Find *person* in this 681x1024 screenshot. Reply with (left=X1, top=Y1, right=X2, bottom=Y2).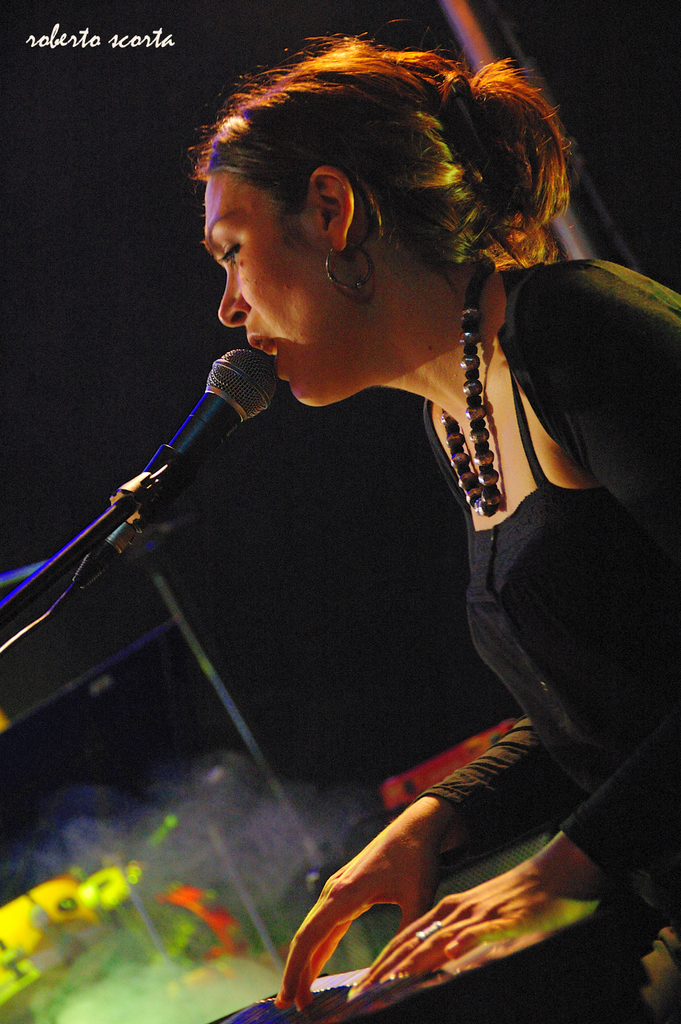
(left=201, top=34, right=680, bottom=1016).
